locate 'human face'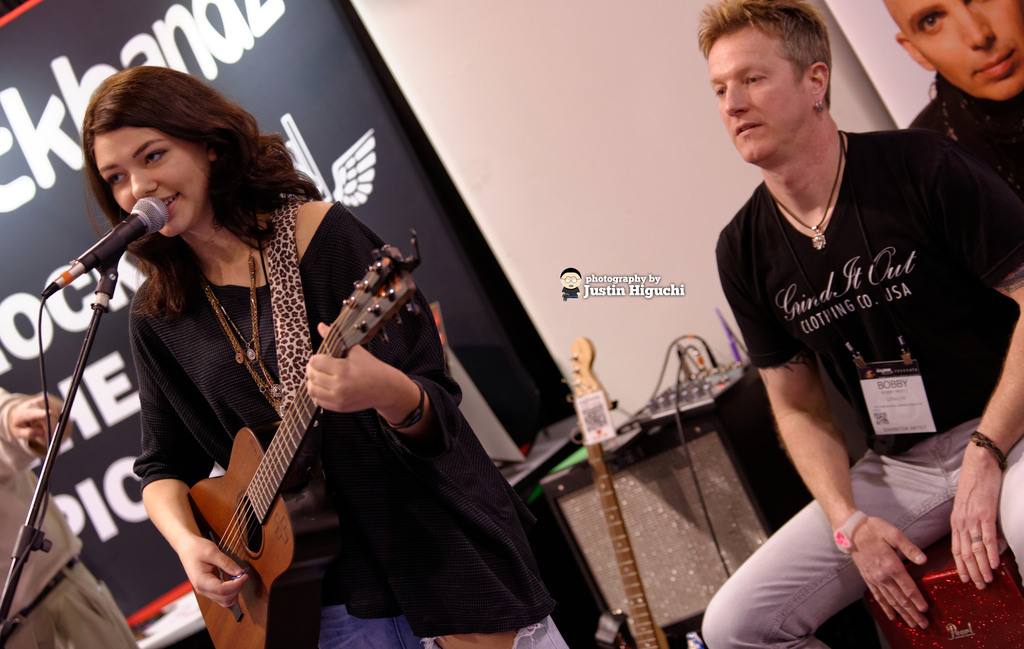
pyautogui.locateOnScreen(886, 0, 1023, 95)
